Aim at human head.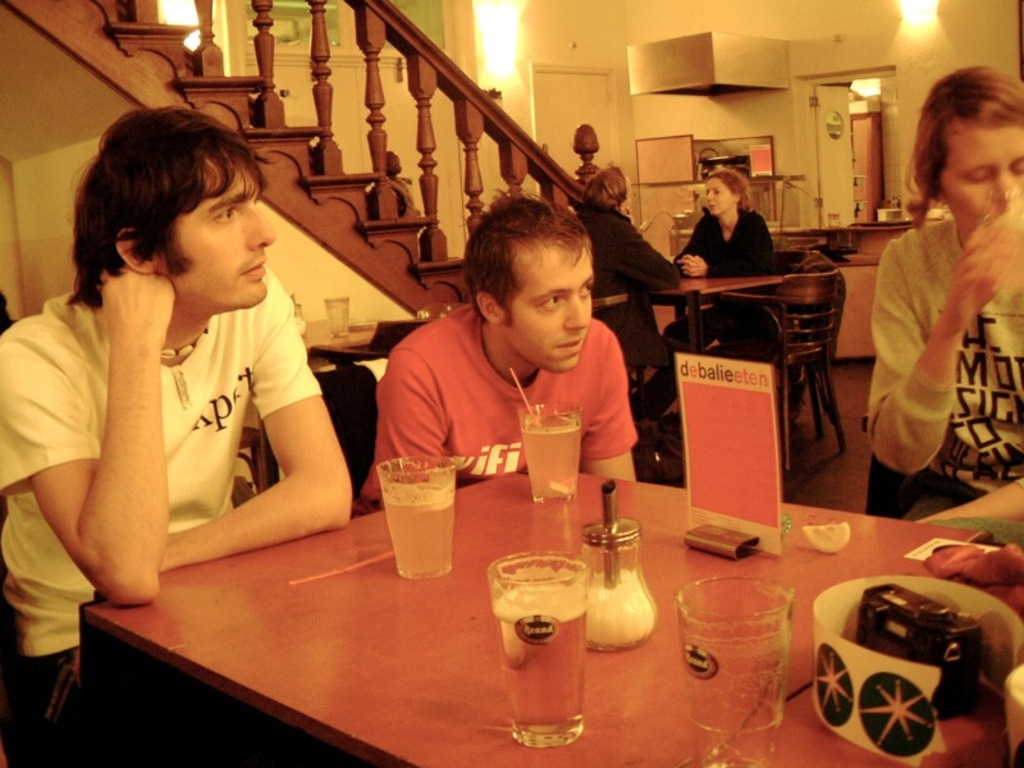
Aimed at x1=703 y1=169 x2=756 y2=220.
